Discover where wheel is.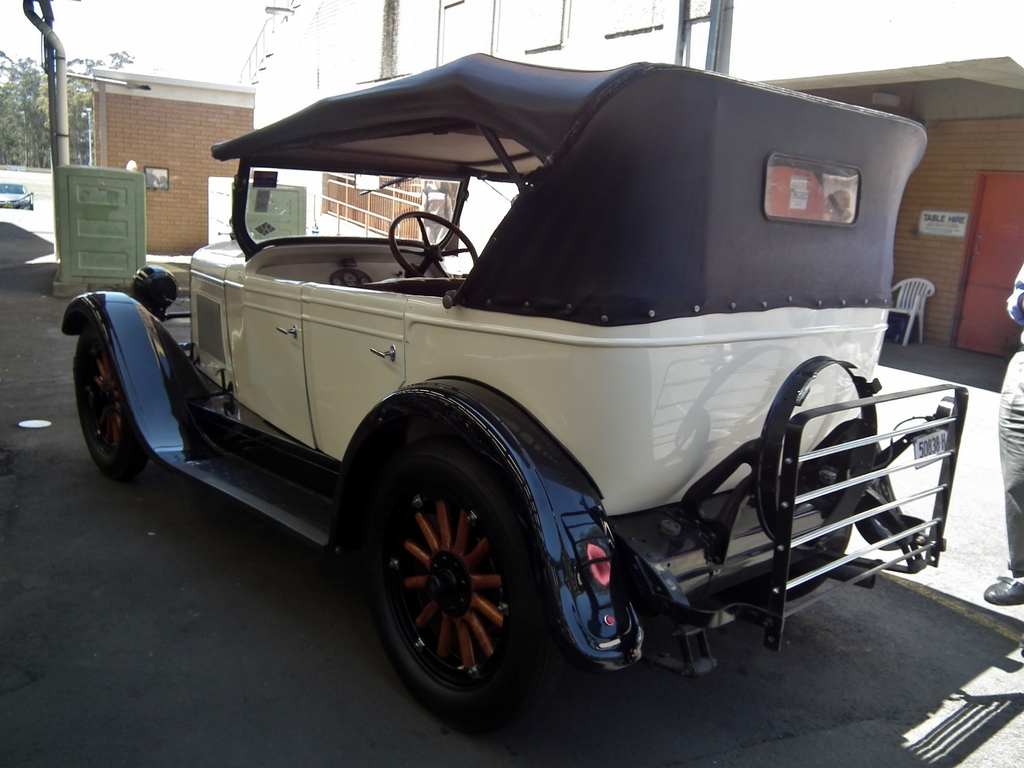
Discovered at locate(382, 212, 477, 292).
